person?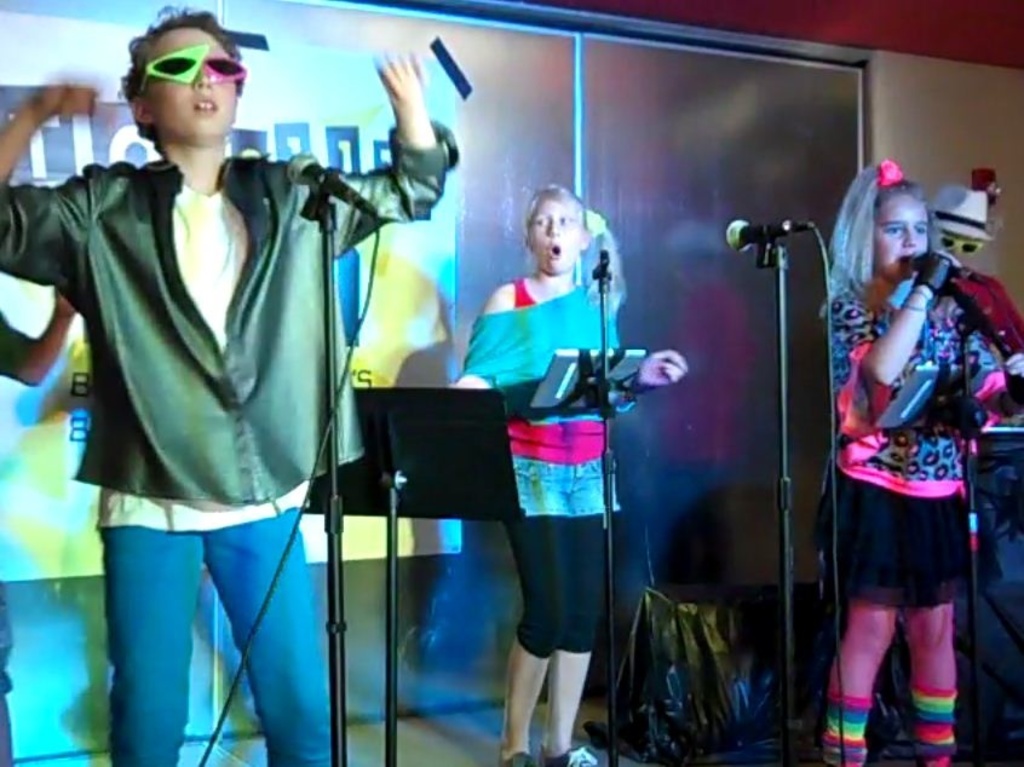
[left=0, top=282, right=79, bottom=766]
